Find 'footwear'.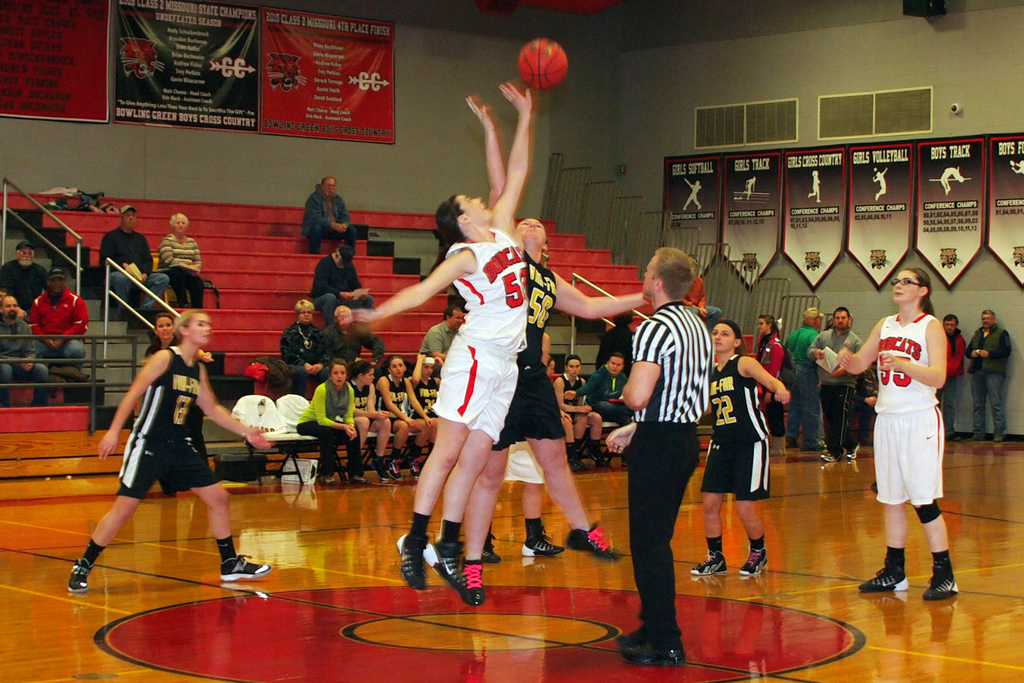
<region>845, 443, 860, 458</region>.
